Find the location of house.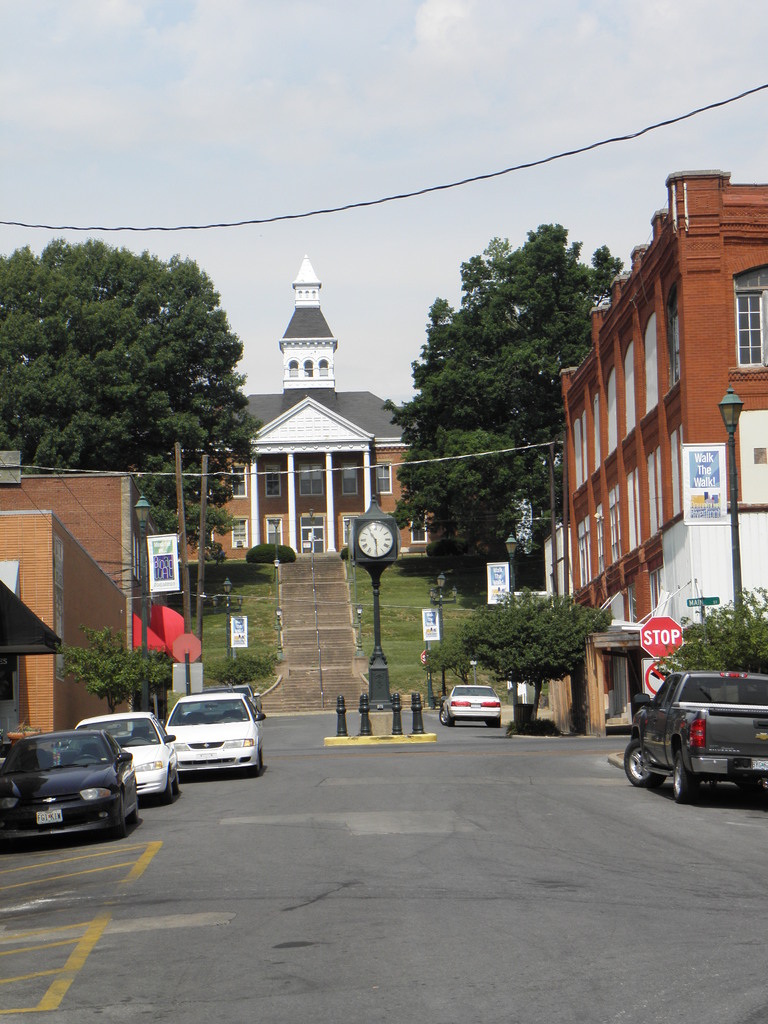
Location: [left=0, top=476, right=156, bottom=742].
